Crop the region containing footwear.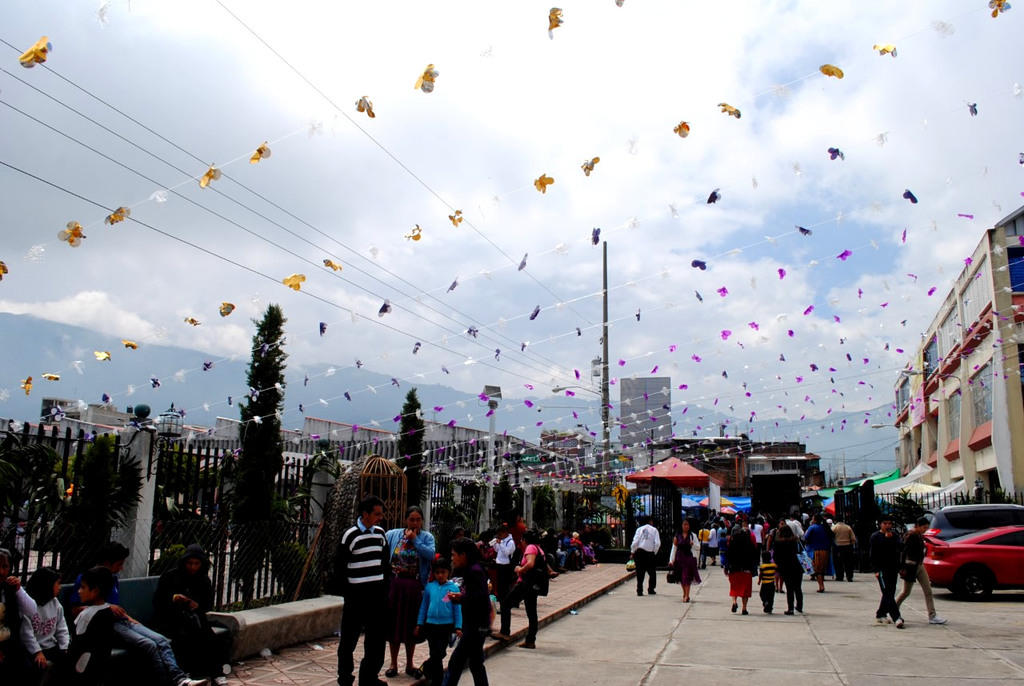
Crop region: {"left": 517, "top": 633, "right": 535, "bottom": 648}.
